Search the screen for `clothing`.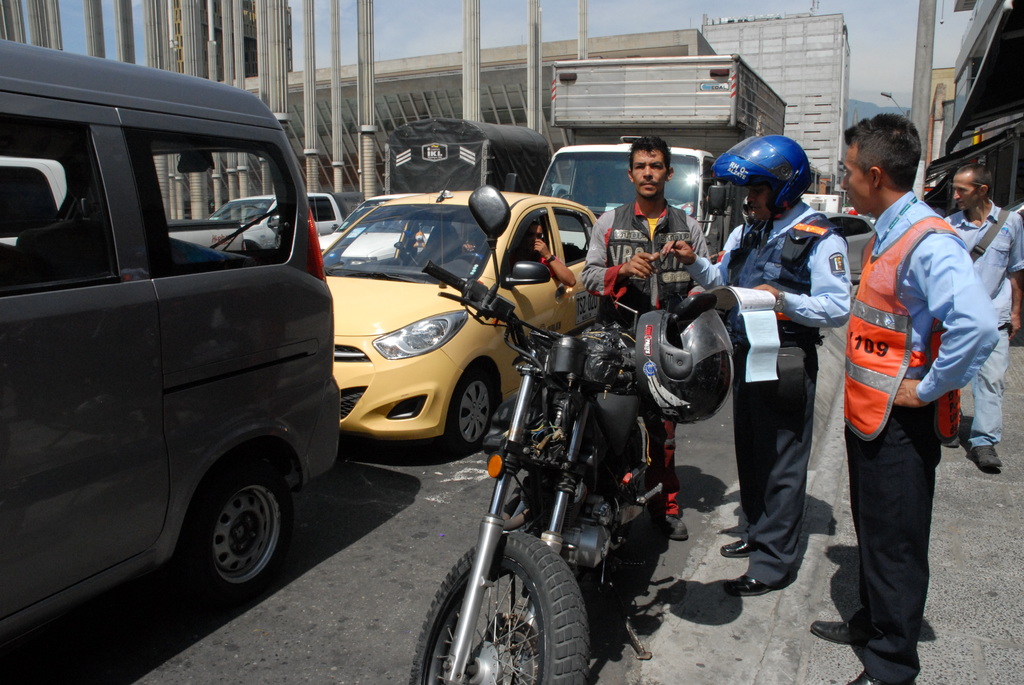
Found at 816/113/1001/455.
